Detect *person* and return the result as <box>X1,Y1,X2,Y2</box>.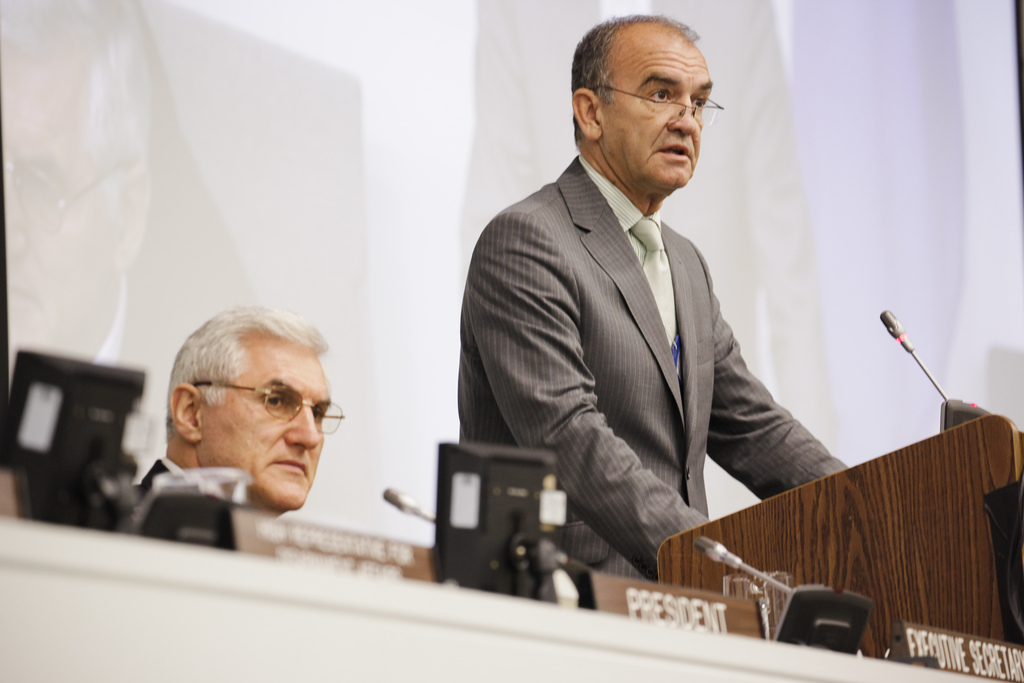
<box>139,304,348,519</box>.
